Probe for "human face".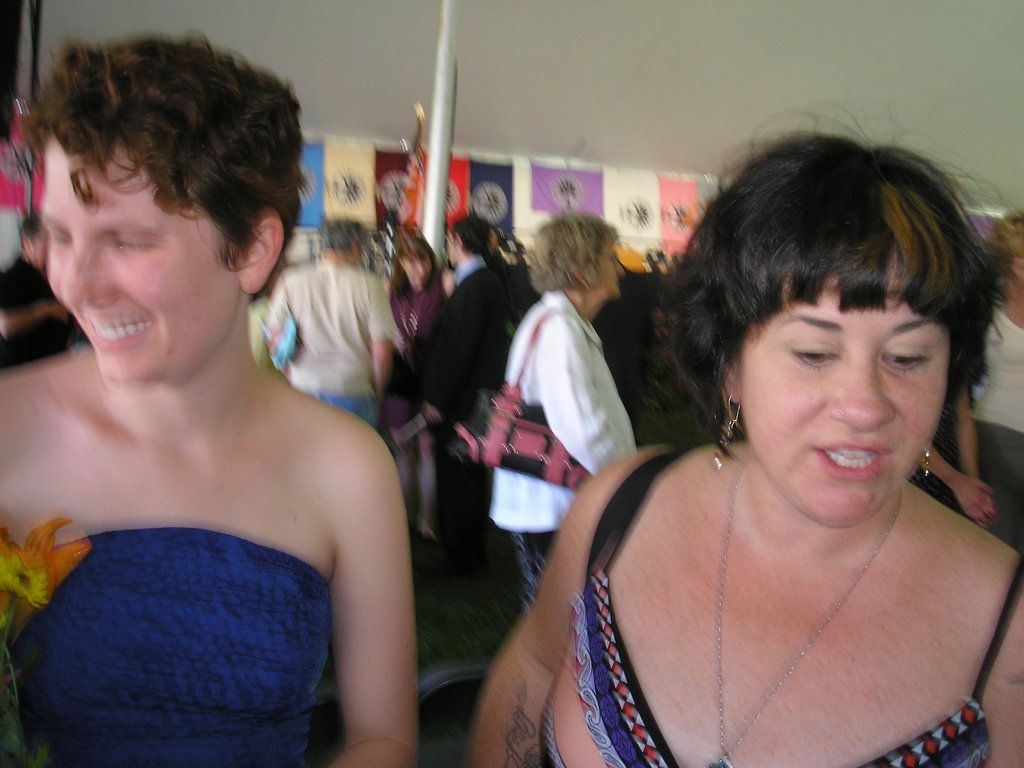
Probe result: bbox=[745, 284, 950, 534].
